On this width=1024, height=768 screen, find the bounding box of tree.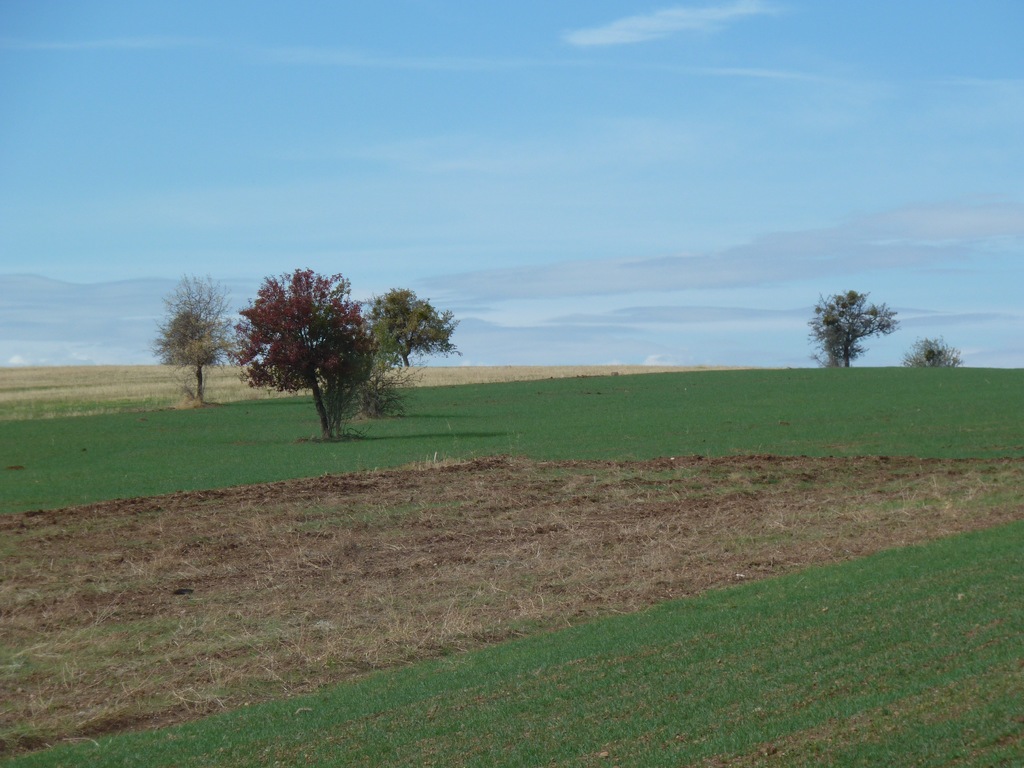
Bounding box: x1=893 y1=333 x2=969 y2=369.
